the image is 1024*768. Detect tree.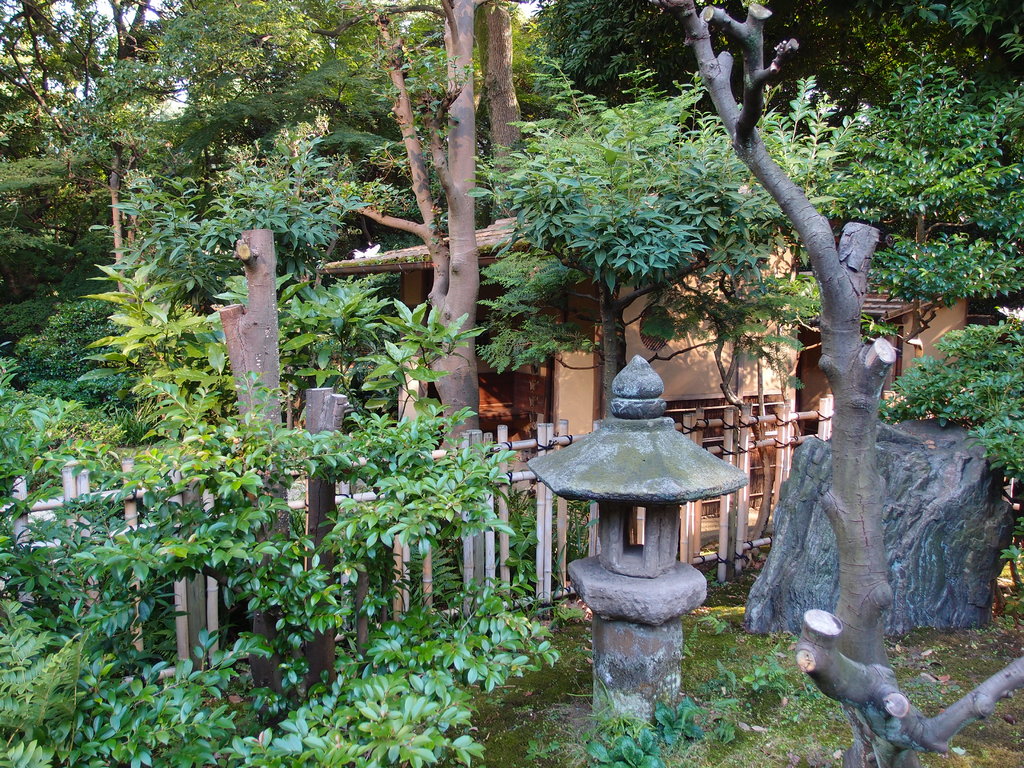
Detection: region(0, 0, 1023, 765).
